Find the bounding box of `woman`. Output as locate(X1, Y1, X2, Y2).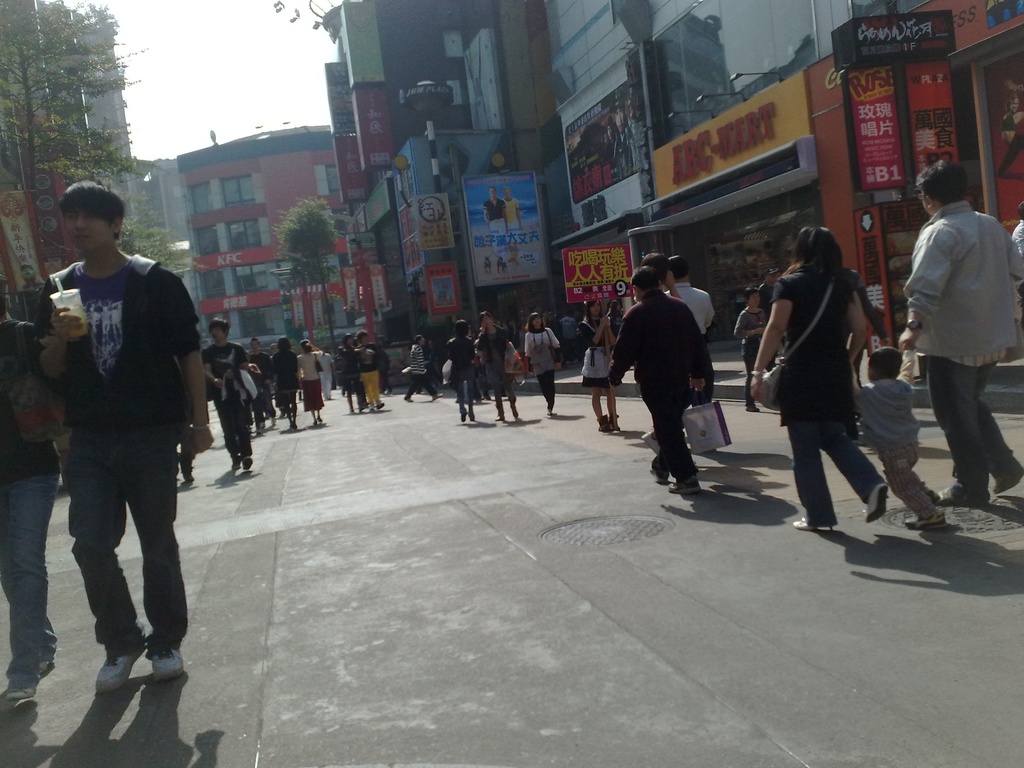
locate(335, 333, 369, 413).
